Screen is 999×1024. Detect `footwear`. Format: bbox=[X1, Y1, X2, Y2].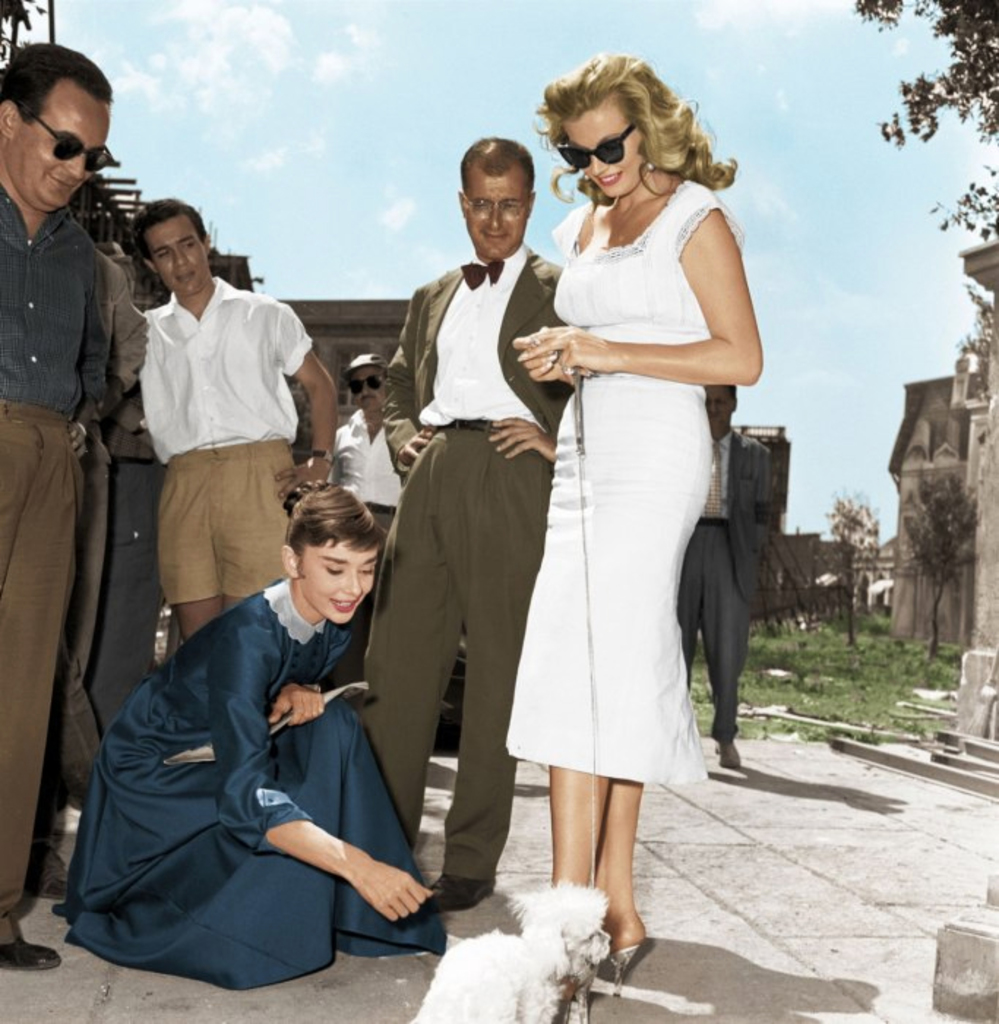
bbox=[712, 733, 747, 771].
